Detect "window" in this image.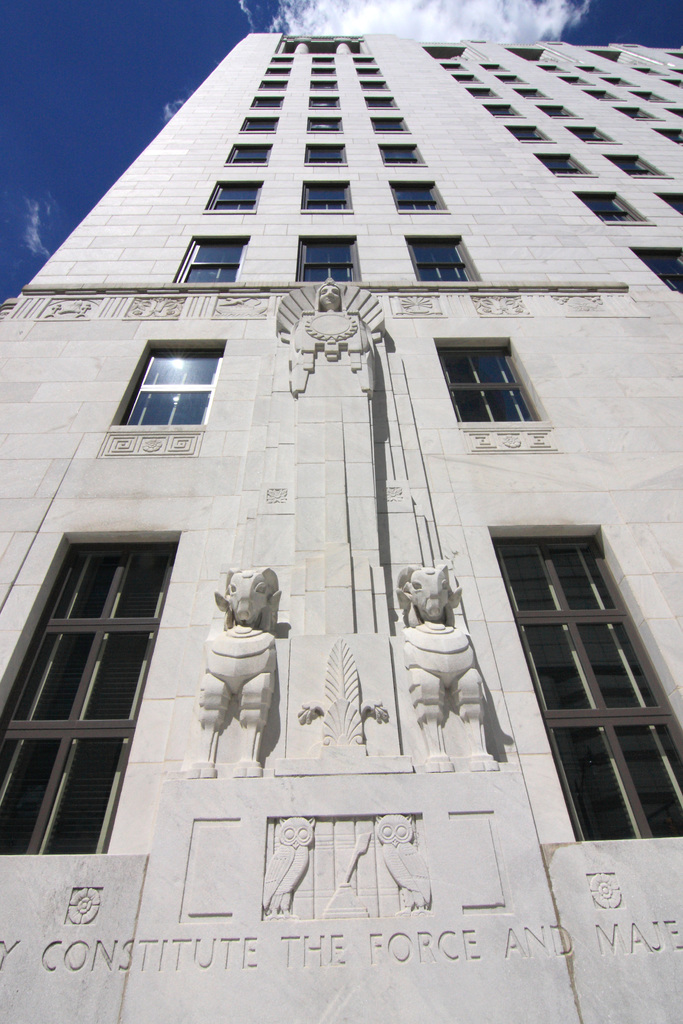
Detection: x1=493, y1=98, x2=512, y2=125.
